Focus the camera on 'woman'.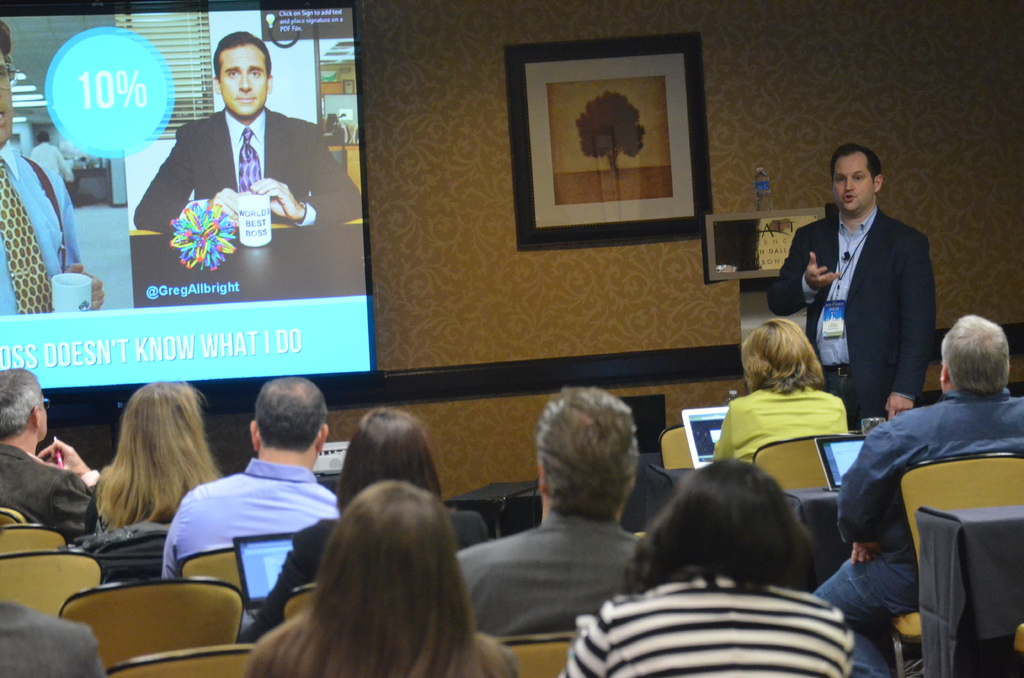
Focus region: select_region(230, 464, 518, 675).
